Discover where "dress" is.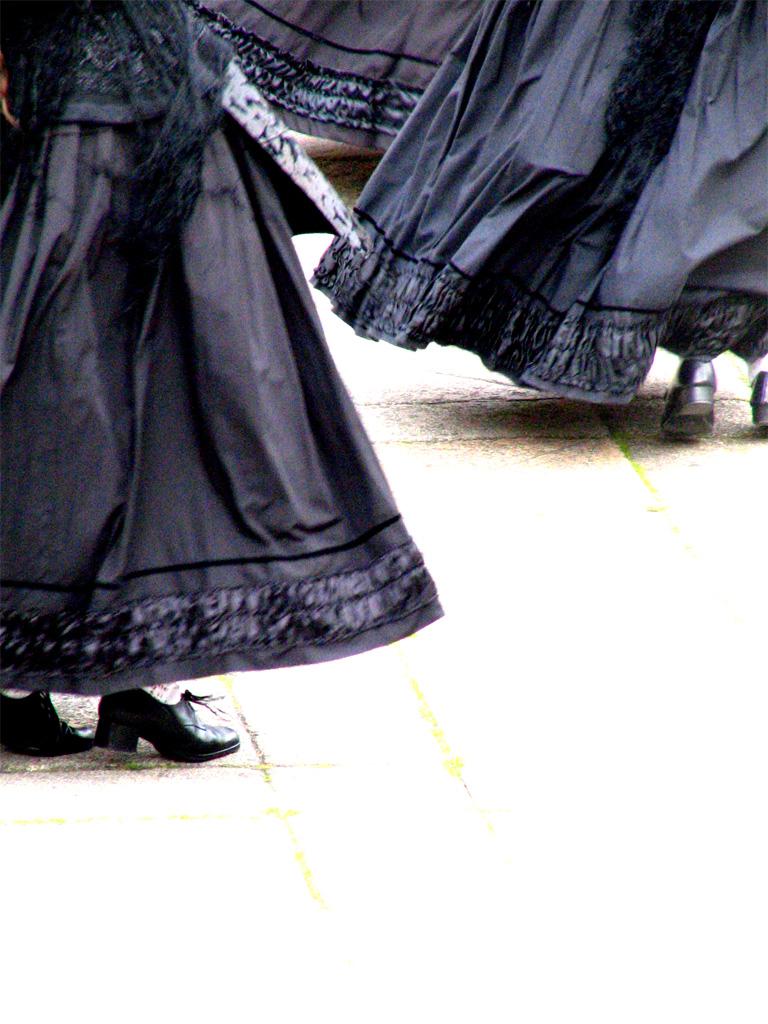
Discovered at x1=306, y1=0, x2=767, y2=408.
